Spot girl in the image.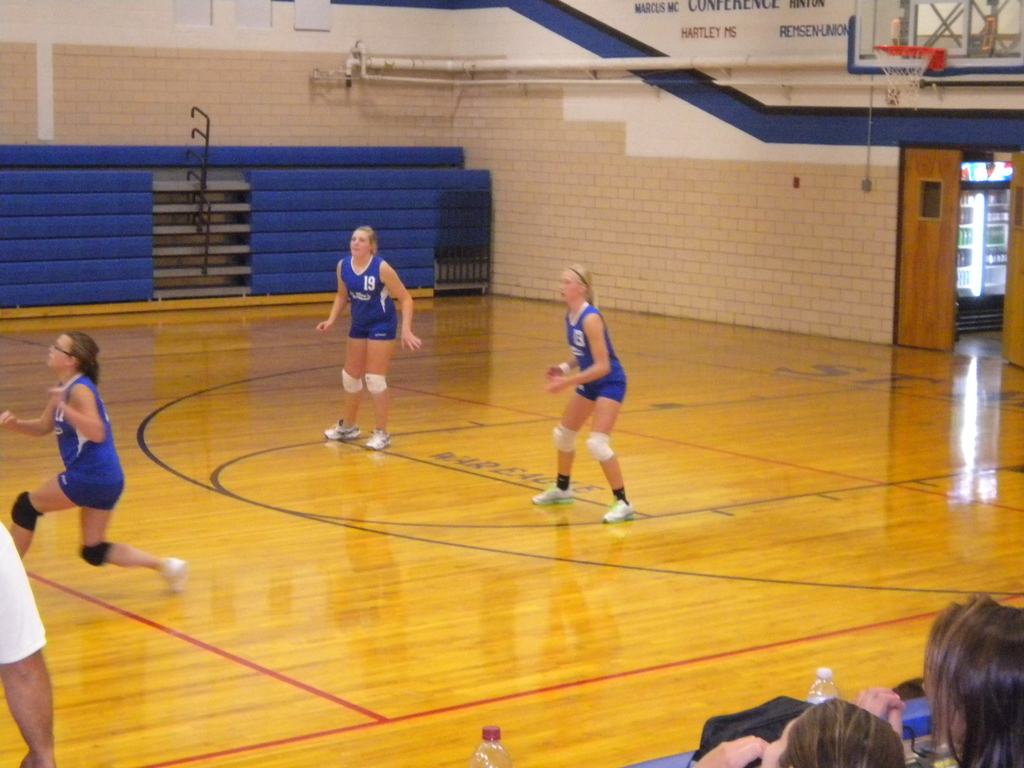
girl found at <region>0, 327, 183, 598</region>.
